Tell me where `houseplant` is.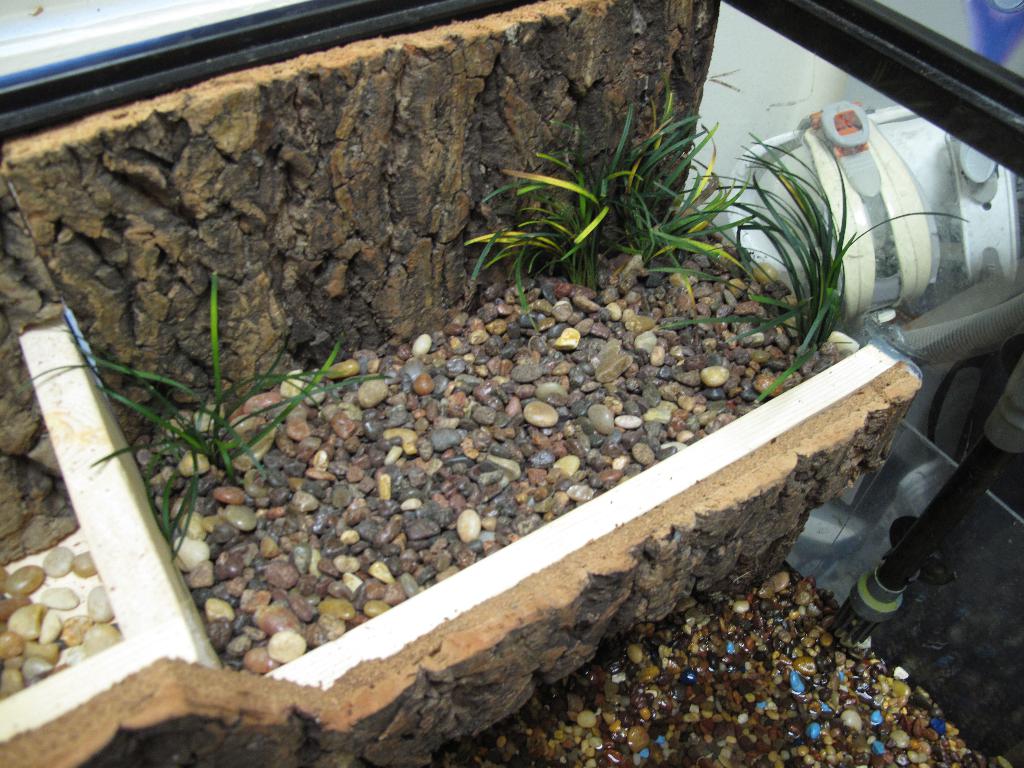
`houseplant` is at [80, 84, 905, 767].
